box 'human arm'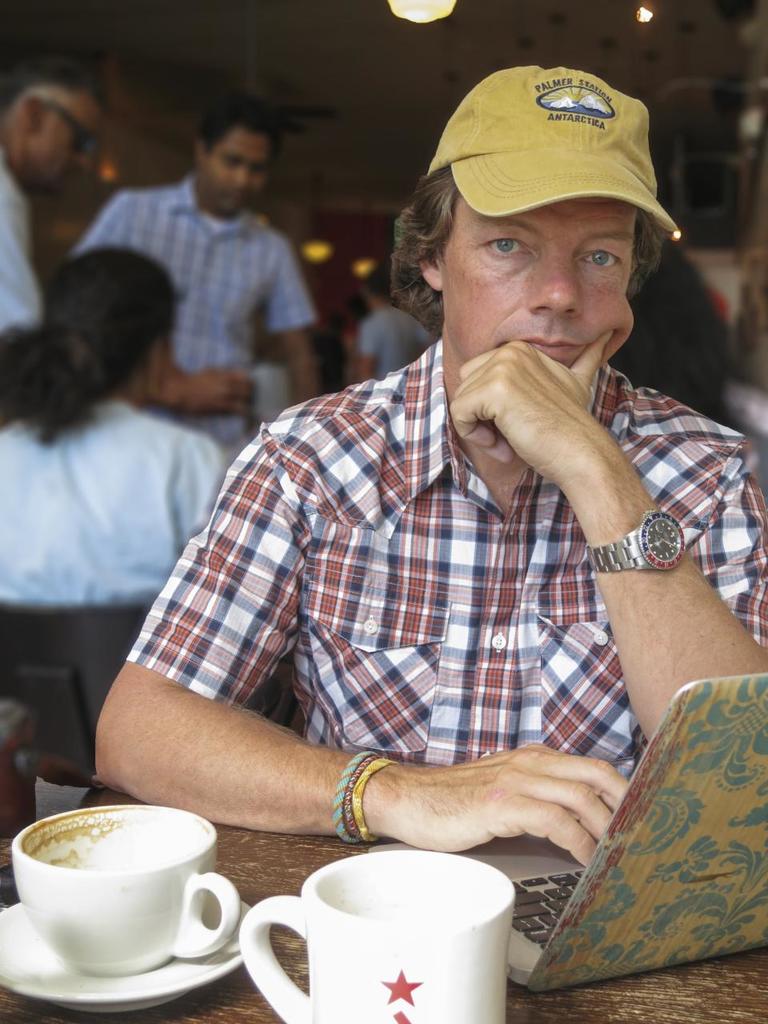
region(450, 323, 767, 740)
